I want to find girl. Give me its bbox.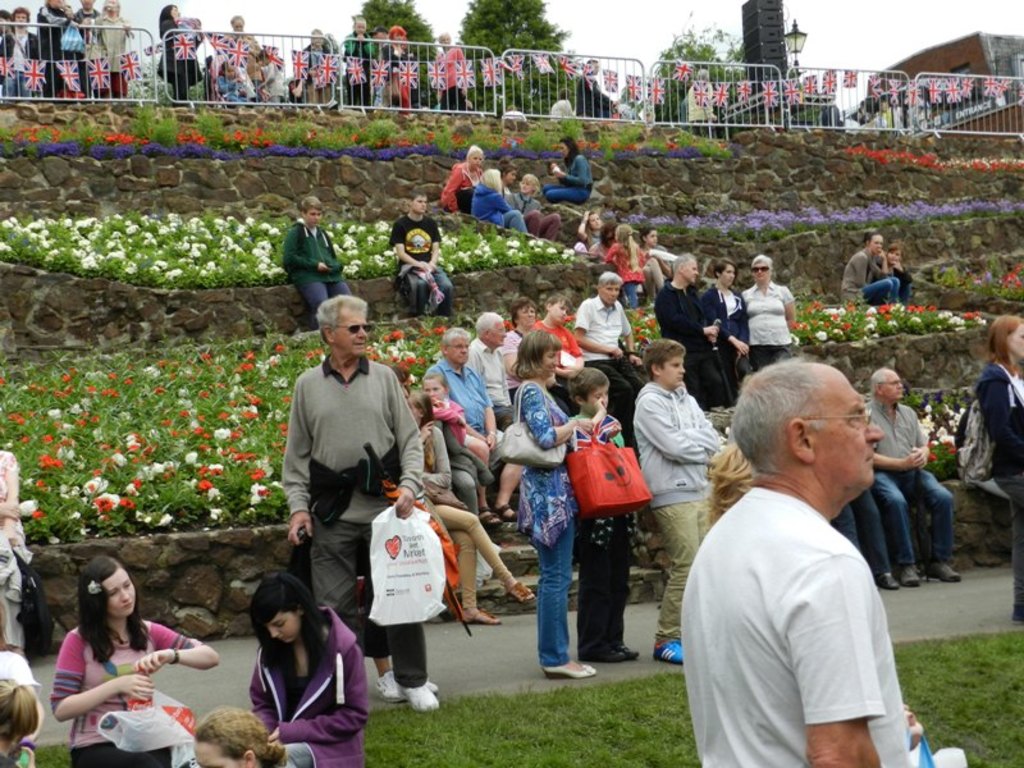
(left=602, top=225, right=649, bottom=303).
